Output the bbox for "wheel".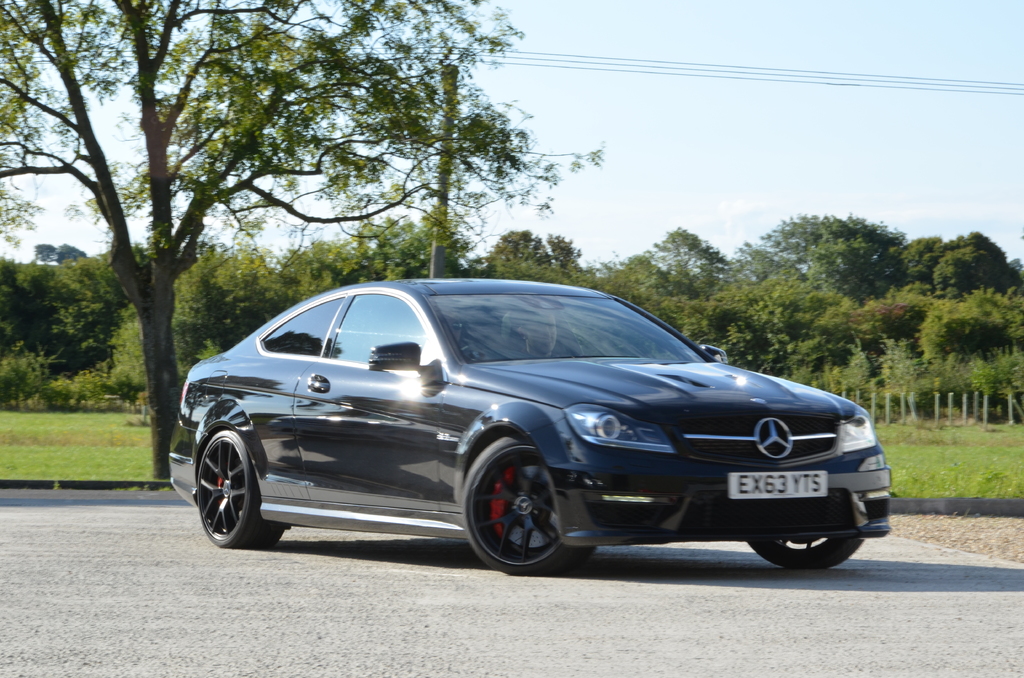
{"left": 461, "top": 435, "right": 593, "bottom": 577}.
